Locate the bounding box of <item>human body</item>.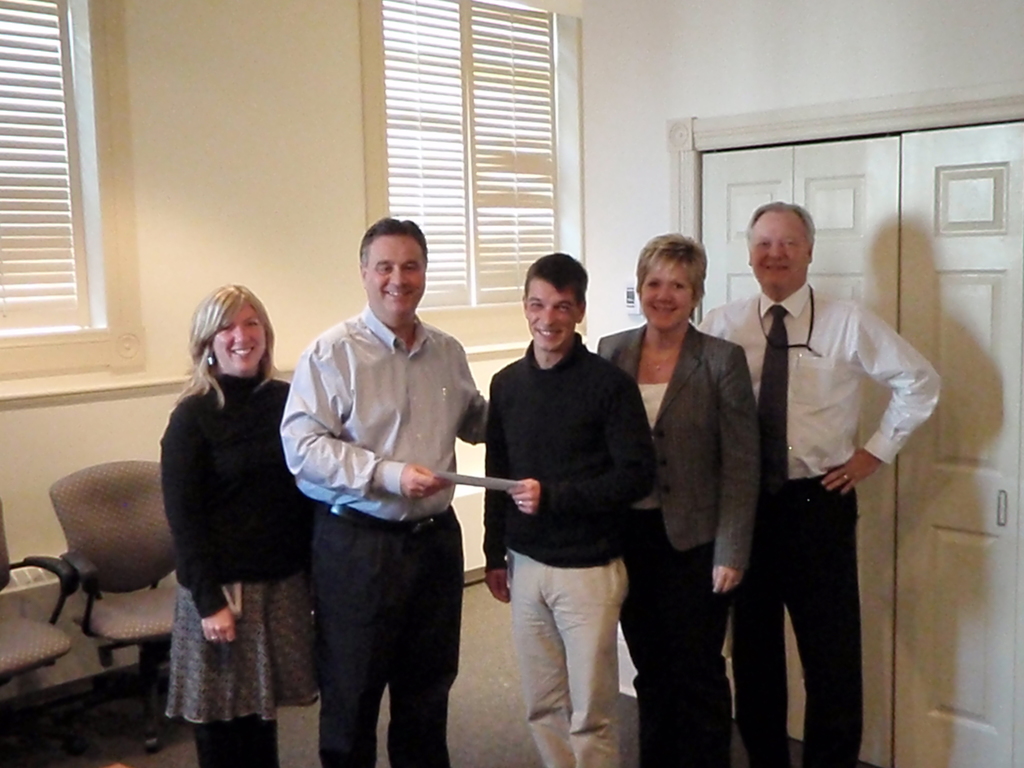
Bounding box: (left=473, top=252, right=652, bottom=767).
